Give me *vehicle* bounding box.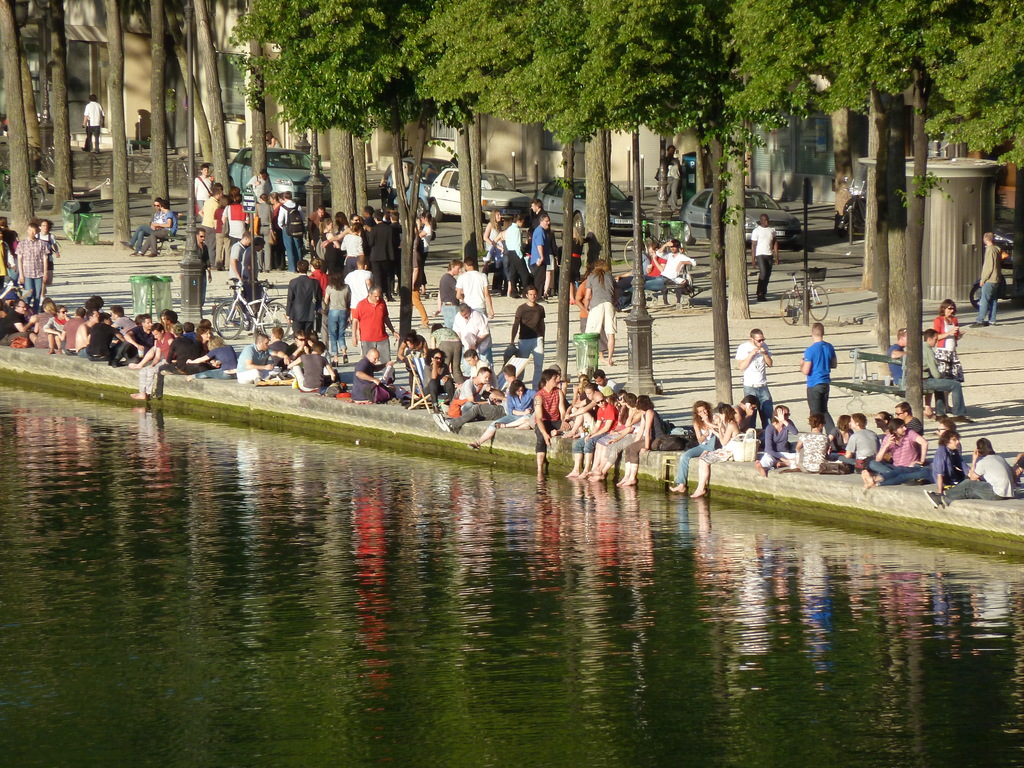
538 172 656 241.
